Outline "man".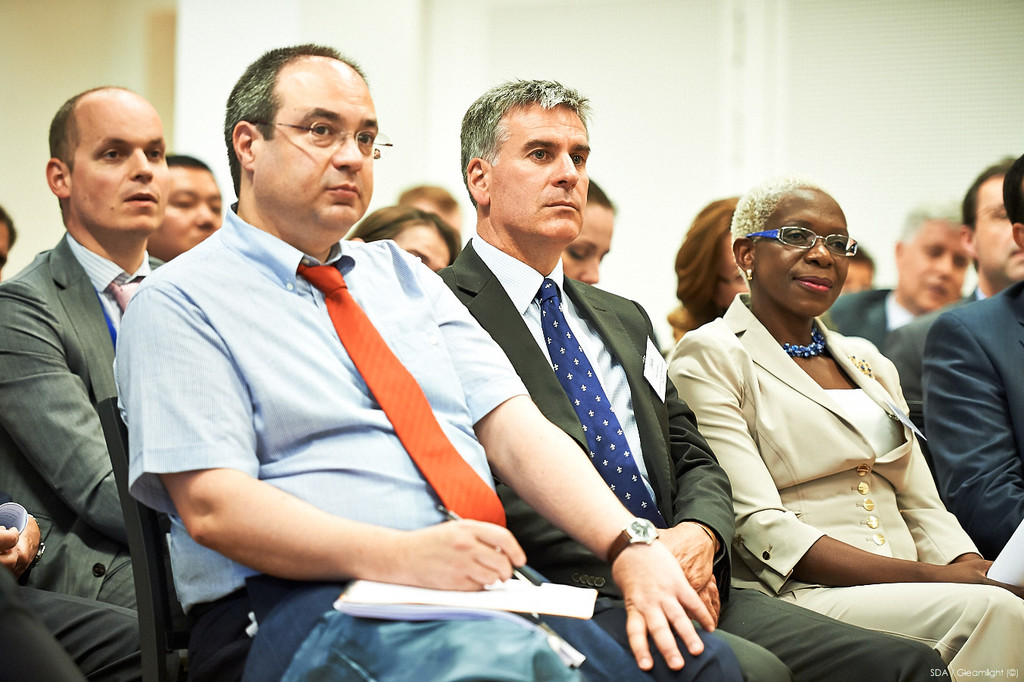
Outline: <bbox>142, 151, 225, 266</bbox>.
